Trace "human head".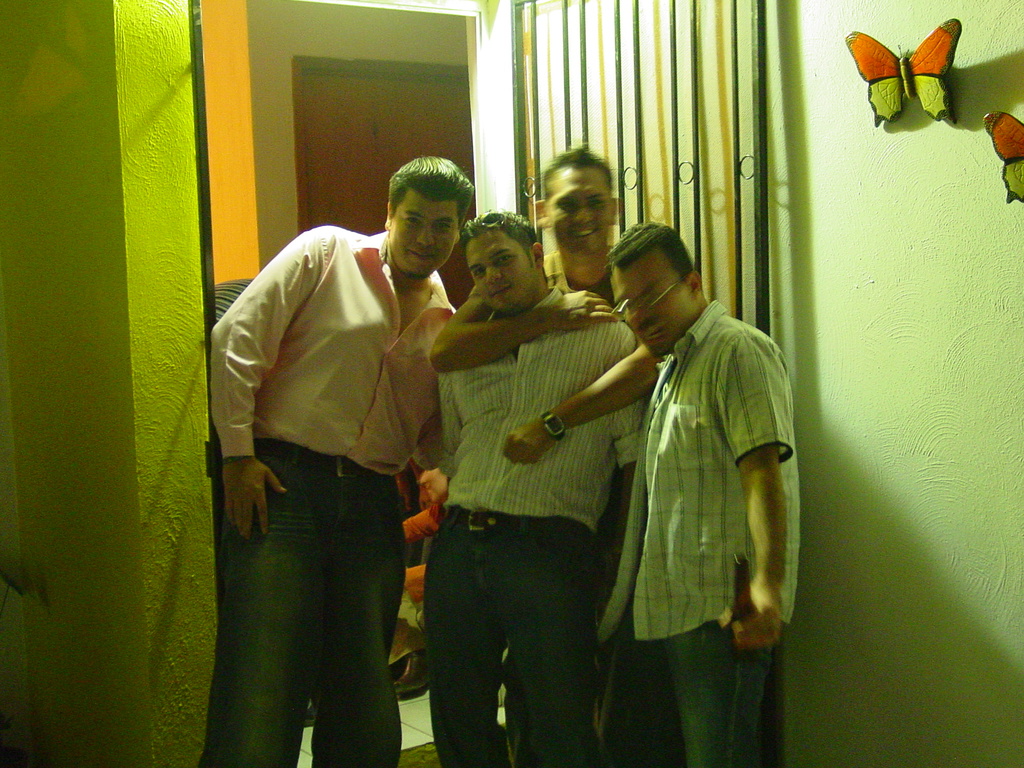
Traced to 525/147/629/262.
